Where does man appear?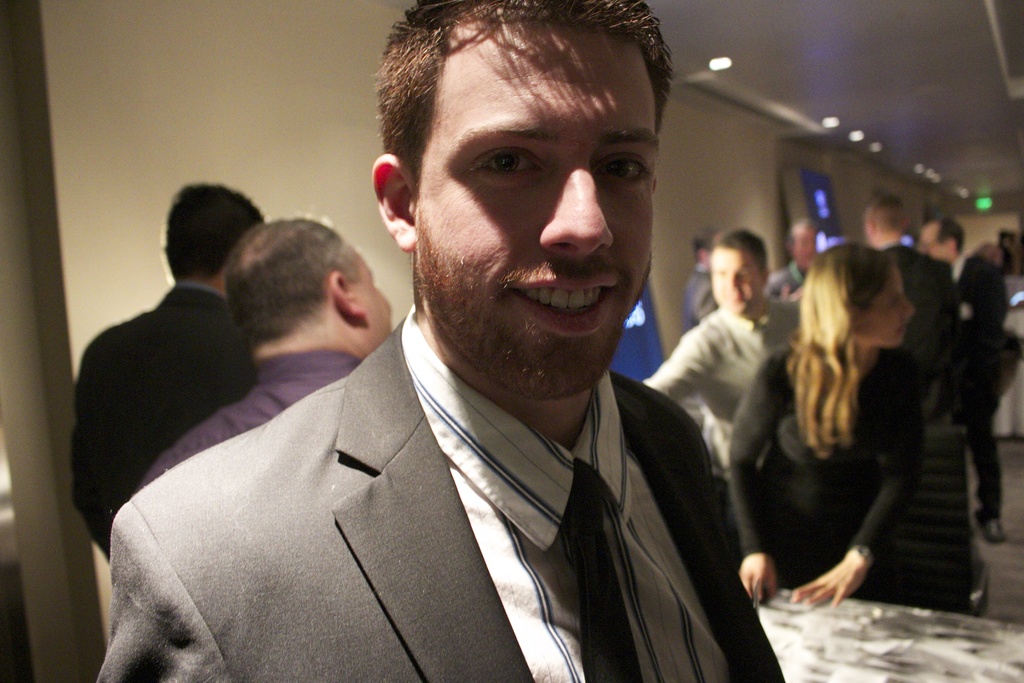
Appears at <region>124, 217, 403, 502</region>.
